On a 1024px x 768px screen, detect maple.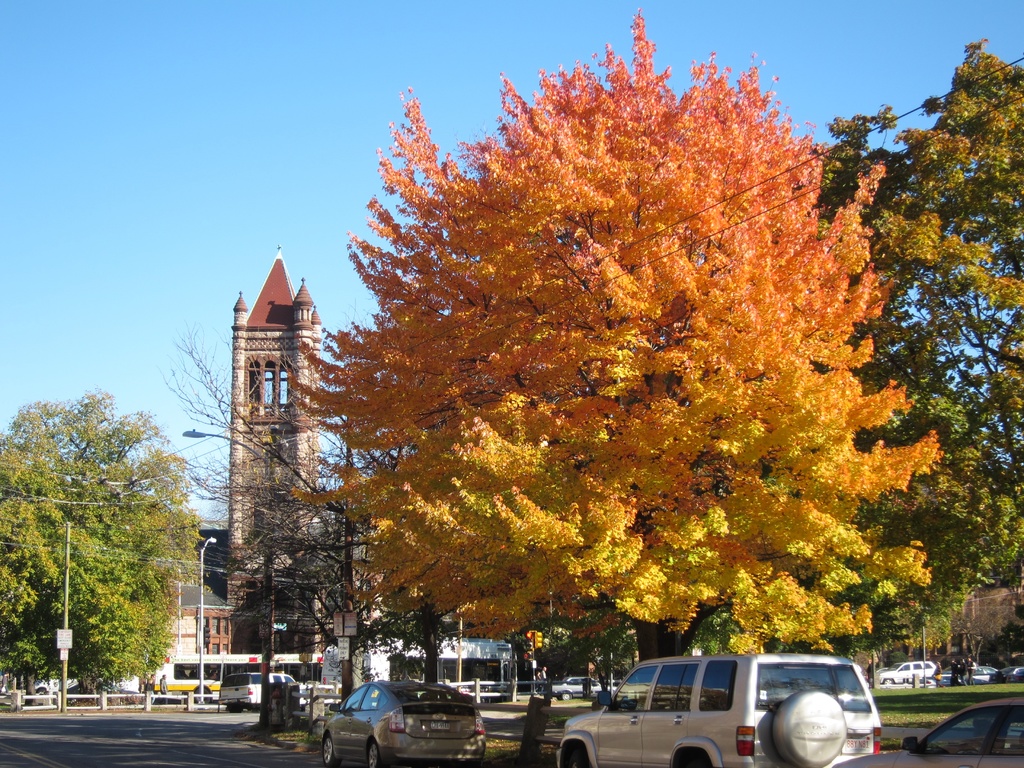
{"x1": 316, "y1": 13, "x2": 948, "y2": 760}.
